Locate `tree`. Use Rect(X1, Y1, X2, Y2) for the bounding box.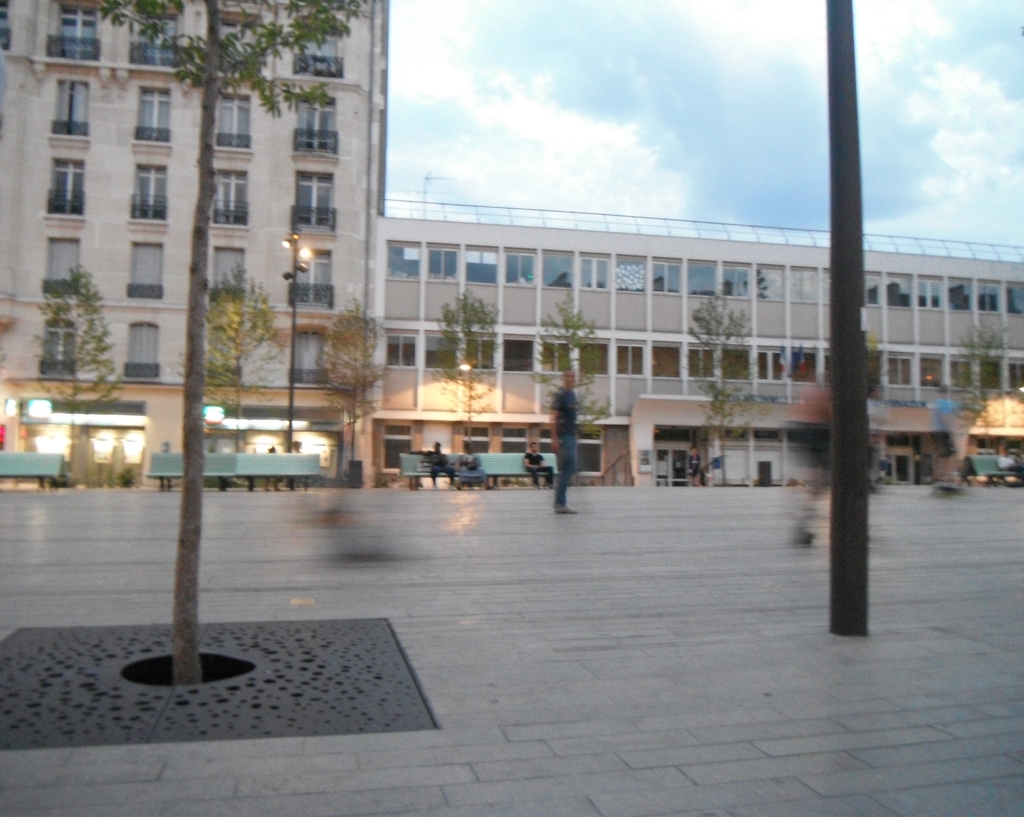
Rect(393, 273, 526, 484).
